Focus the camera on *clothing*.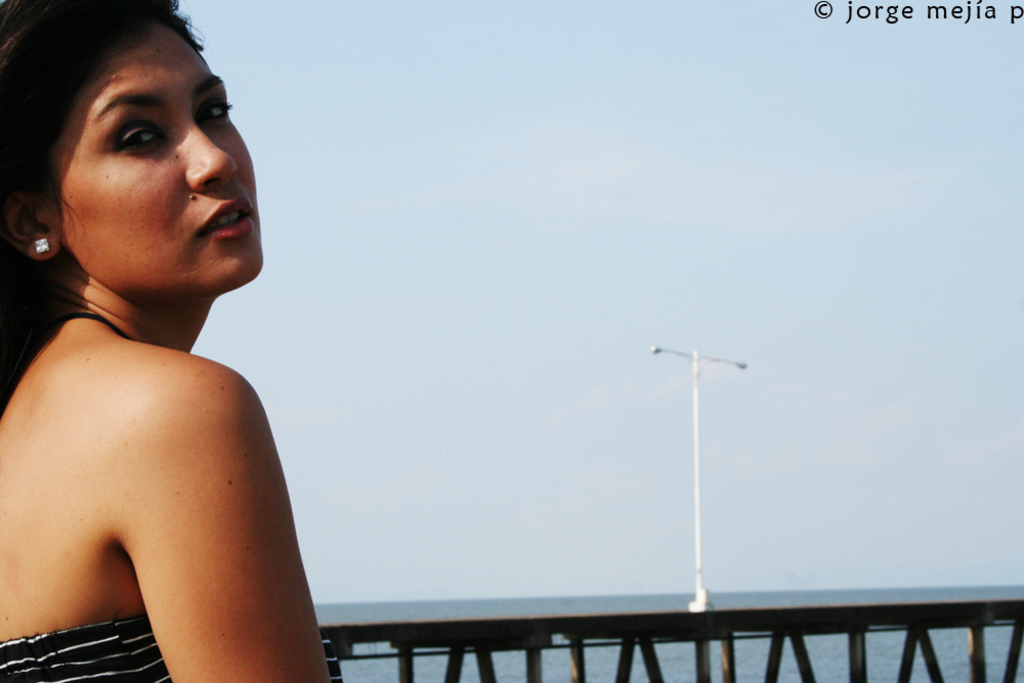
Focus region: {"x1": 22, "y1": 248, "x2": 315, "y2": 643}.
